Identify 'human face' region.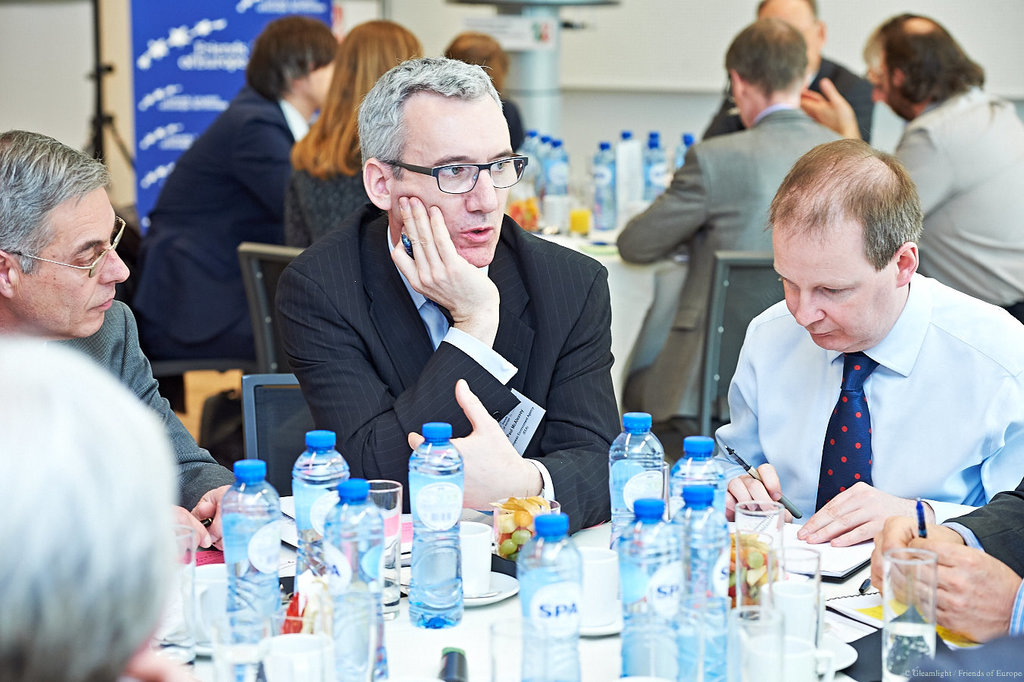
Region: left=768, top=227, right=897, bottom=352.
